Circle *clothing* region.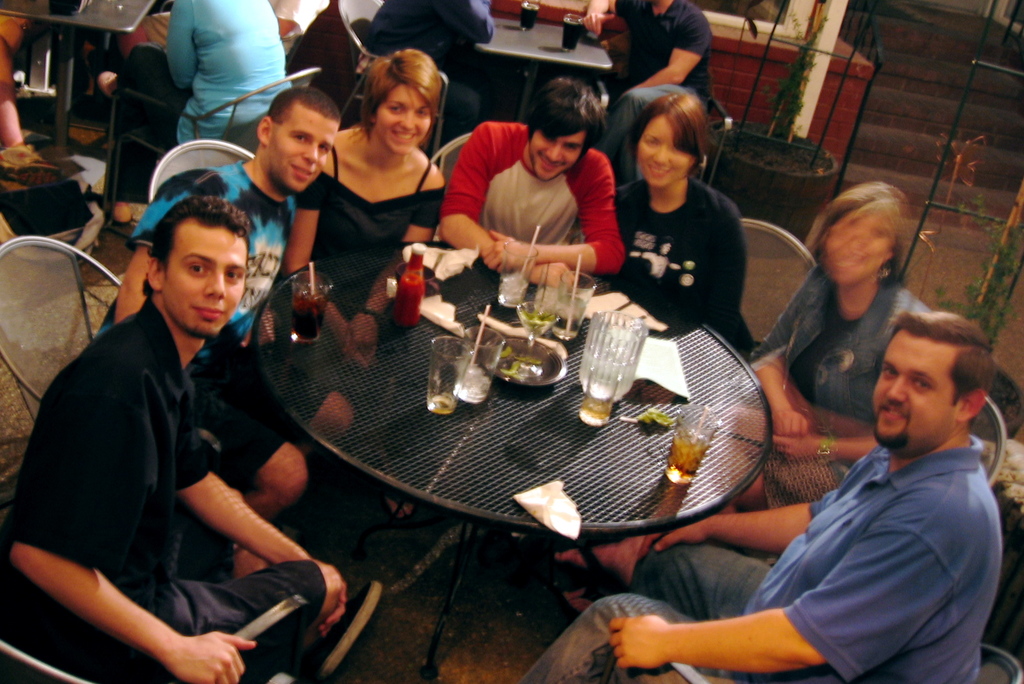
Region: detection(440, 109, 626, 270).
